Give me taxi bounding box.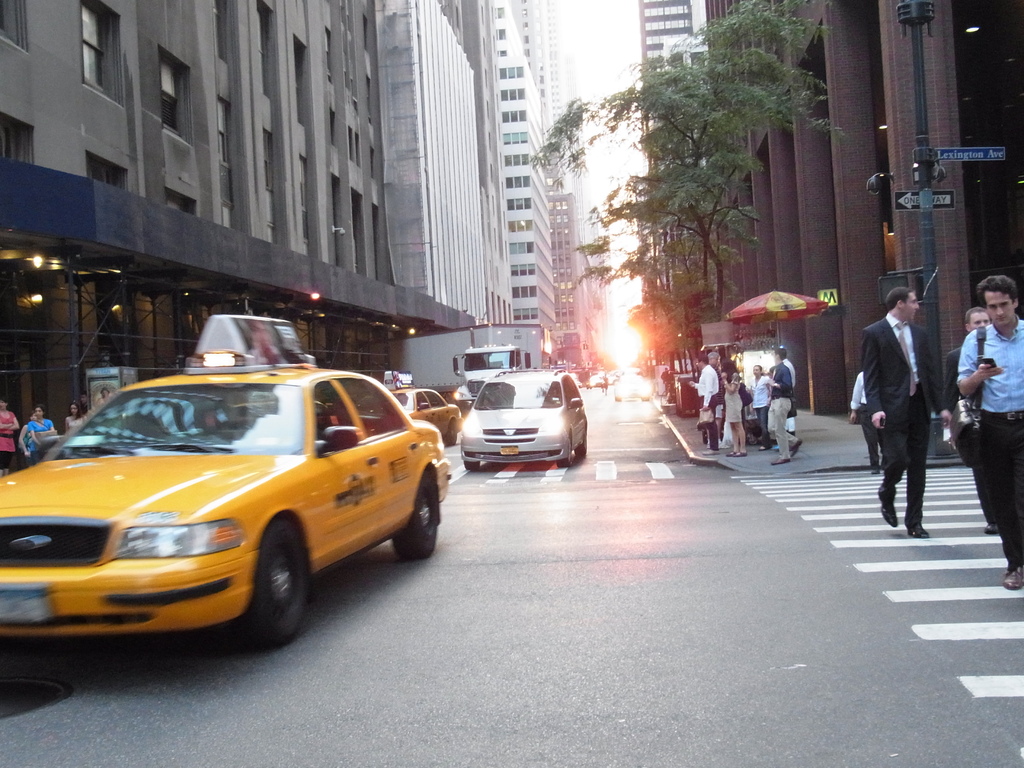
{"left": 0, "top": 320, "right": 447, "bottom": 646}.
